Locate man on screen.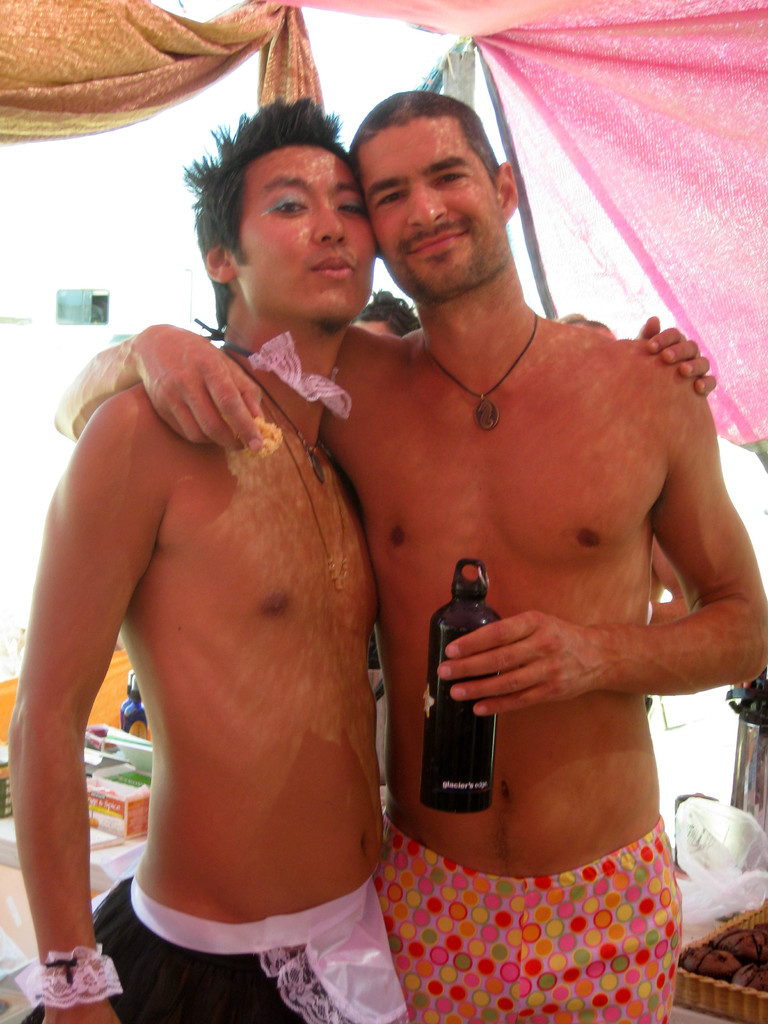
On screen at left=0, top=99, right=719, bottom=1023.
